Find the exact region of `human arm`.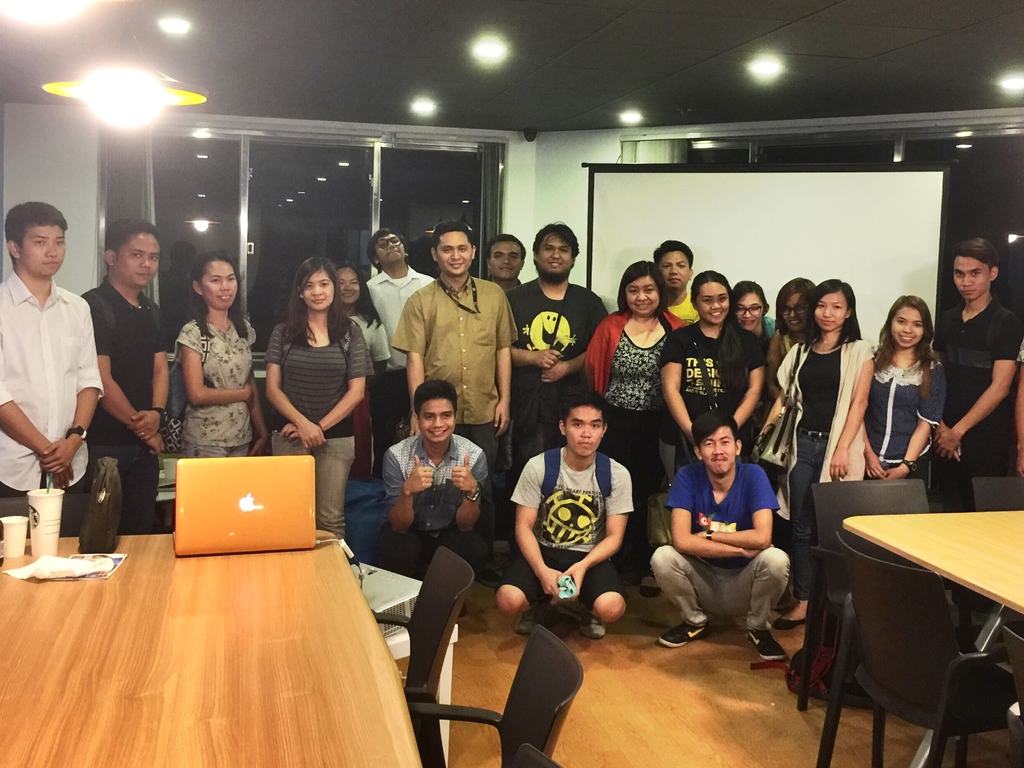
Exact region: (left=280, top=322, right=370, bottom=441).
